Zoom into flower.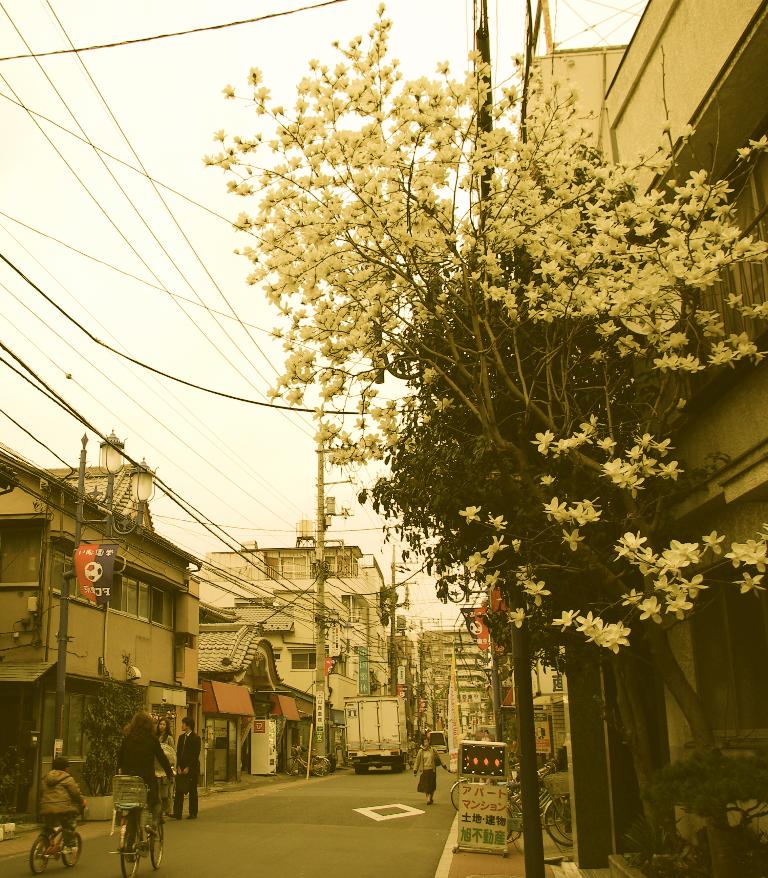
Zoom target: (x1=595, y1=624, x2=626, y2=662).
